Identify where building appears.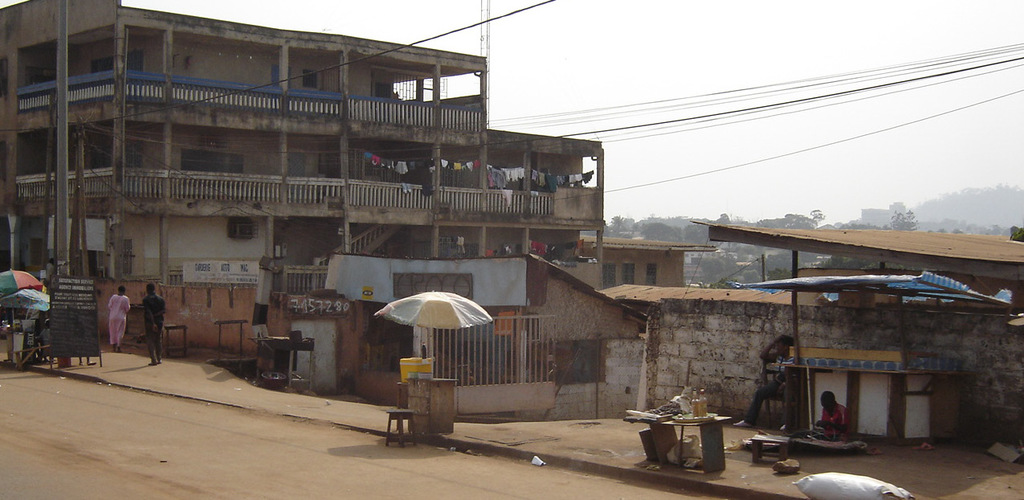
Appears at (0, 0, 613, 357).
